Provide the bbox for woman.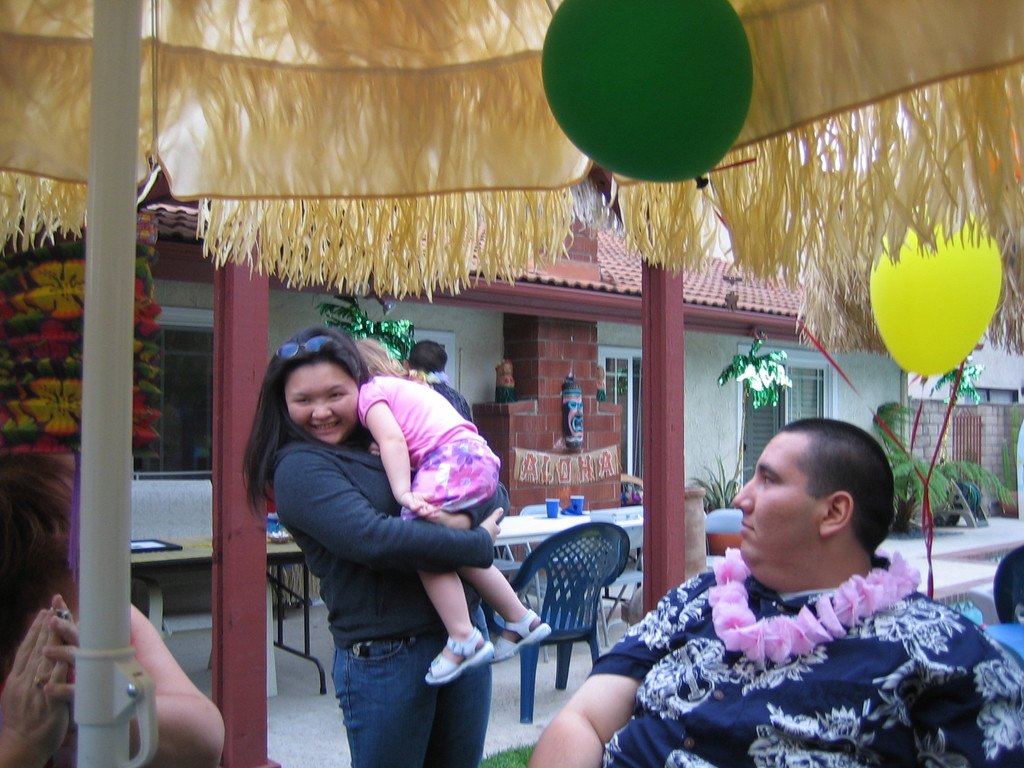
locate(246, 301, 513, 756).
